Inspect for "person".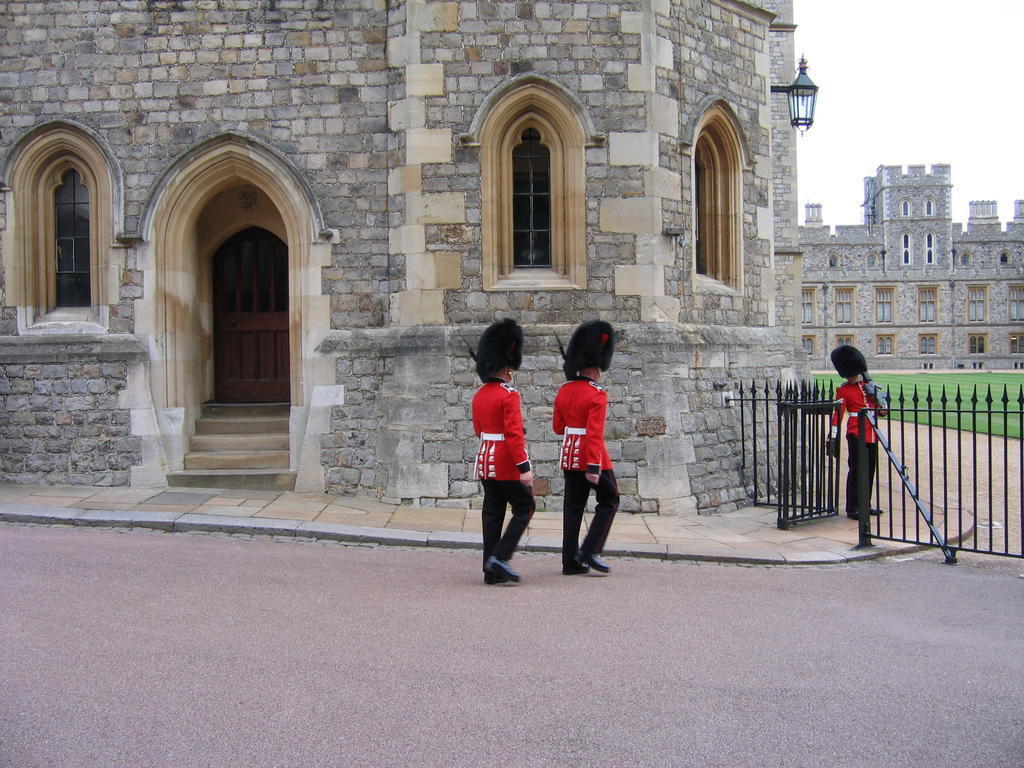
Inspection: rect(828, 346, 887, 525).
